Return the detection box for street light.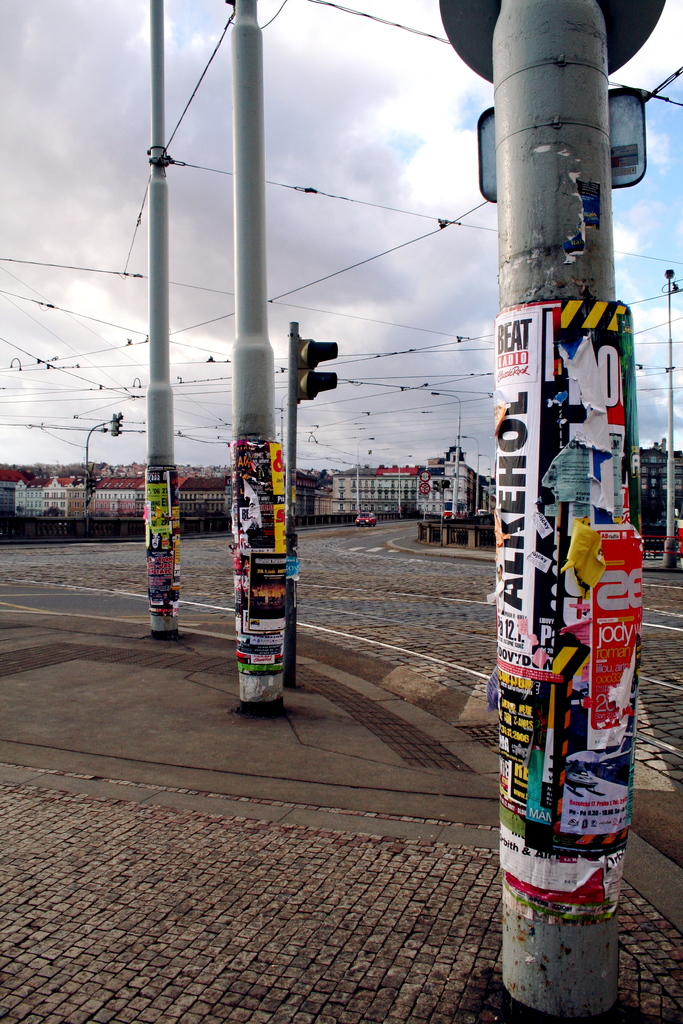
left=656, top=262, right=682, bottom=564.
